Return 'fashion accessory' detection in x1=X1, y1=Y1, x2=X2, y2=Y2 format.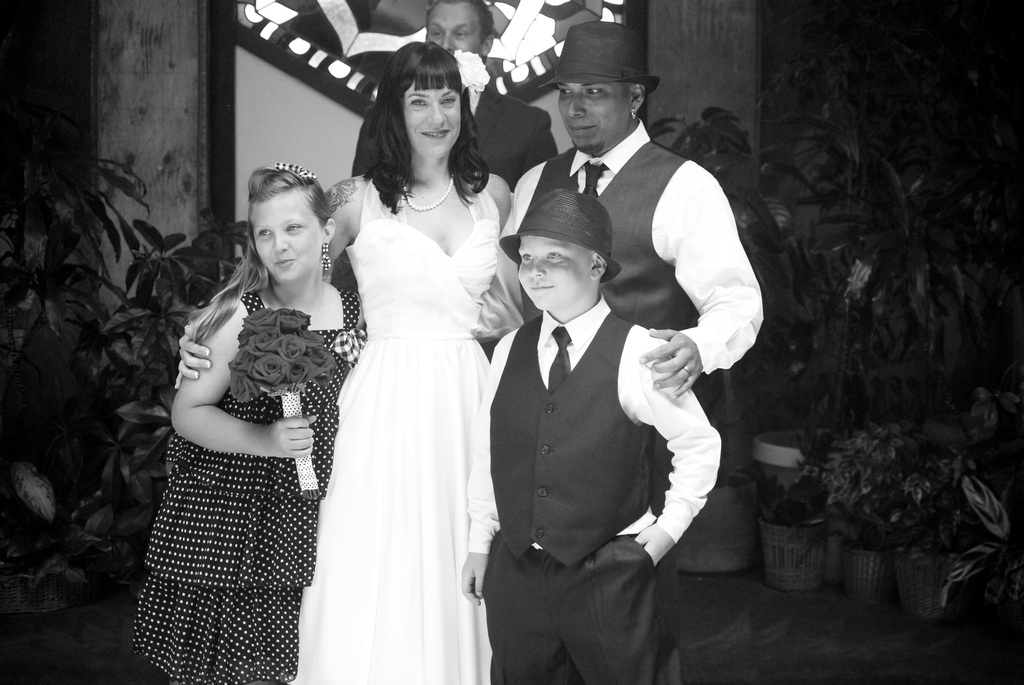
x1=682, y1=365, x2=692, y2=380.
